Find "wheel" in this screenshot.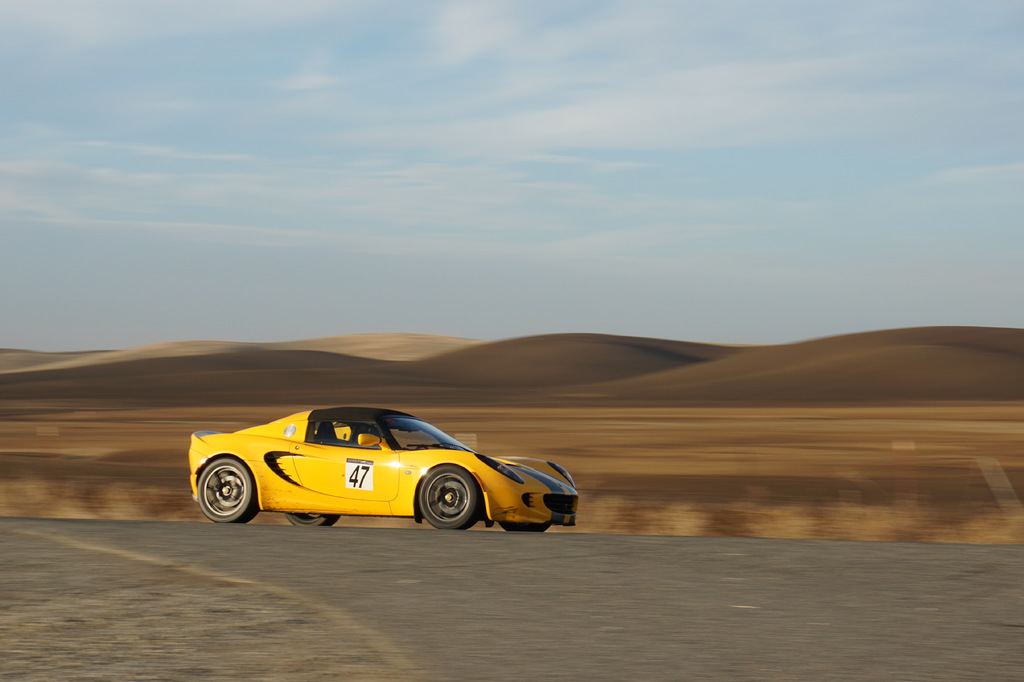
The bounding box for "wheel" is {"x1": 284, "y1": 510, "x2": 335, "y2": 526}.
